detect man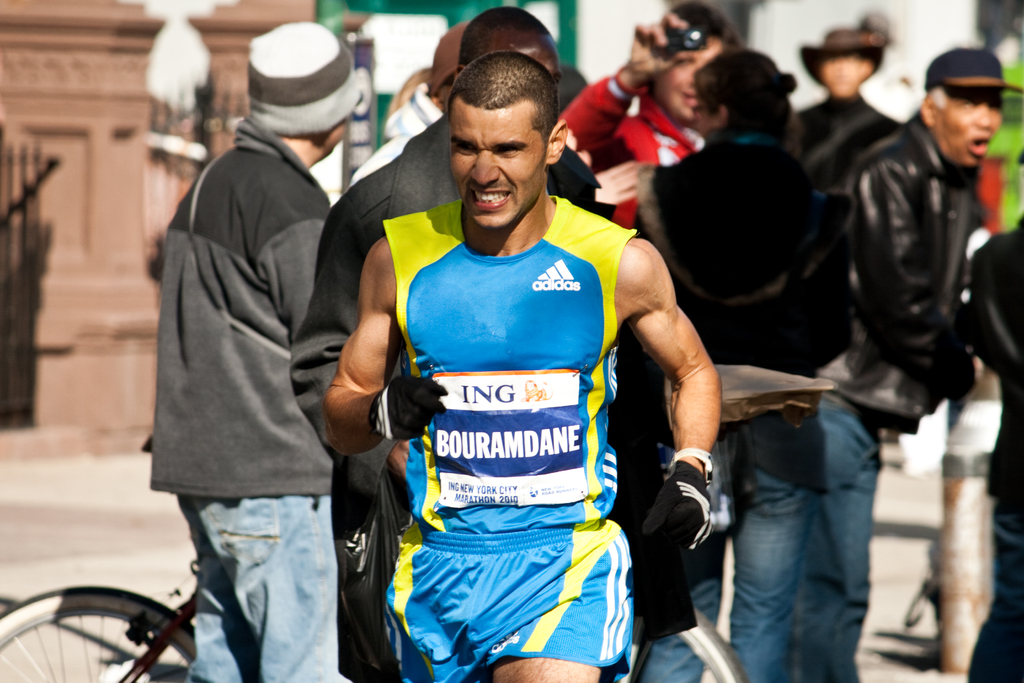
BBox(152, 17, 362, 682)
